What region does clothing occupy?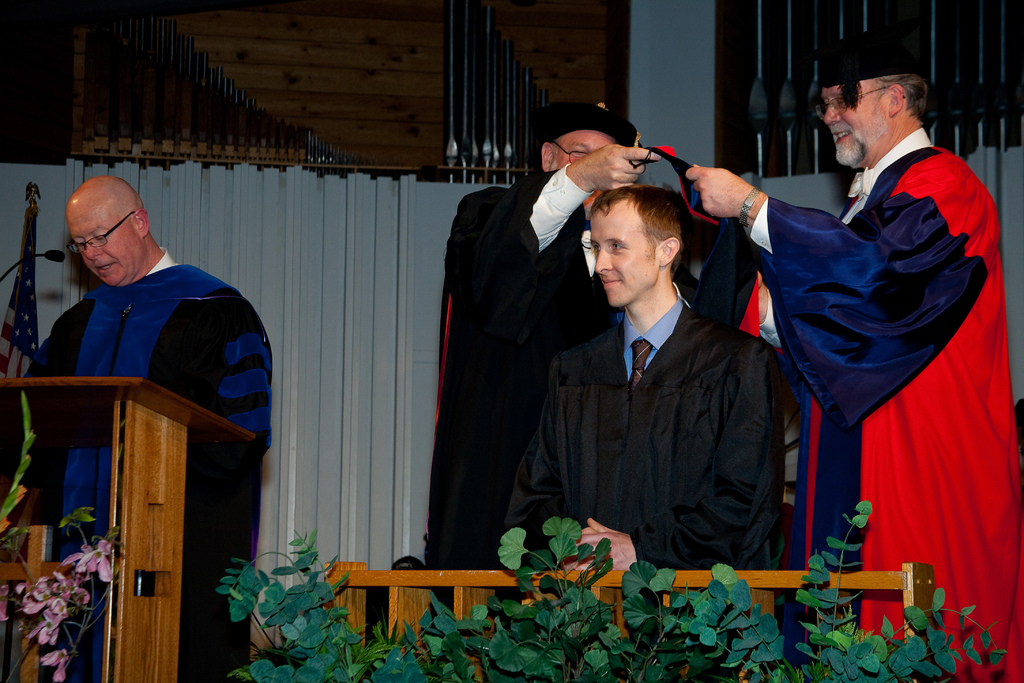
pyautogui.locateOnScreen(28, 247, 273, 682).
